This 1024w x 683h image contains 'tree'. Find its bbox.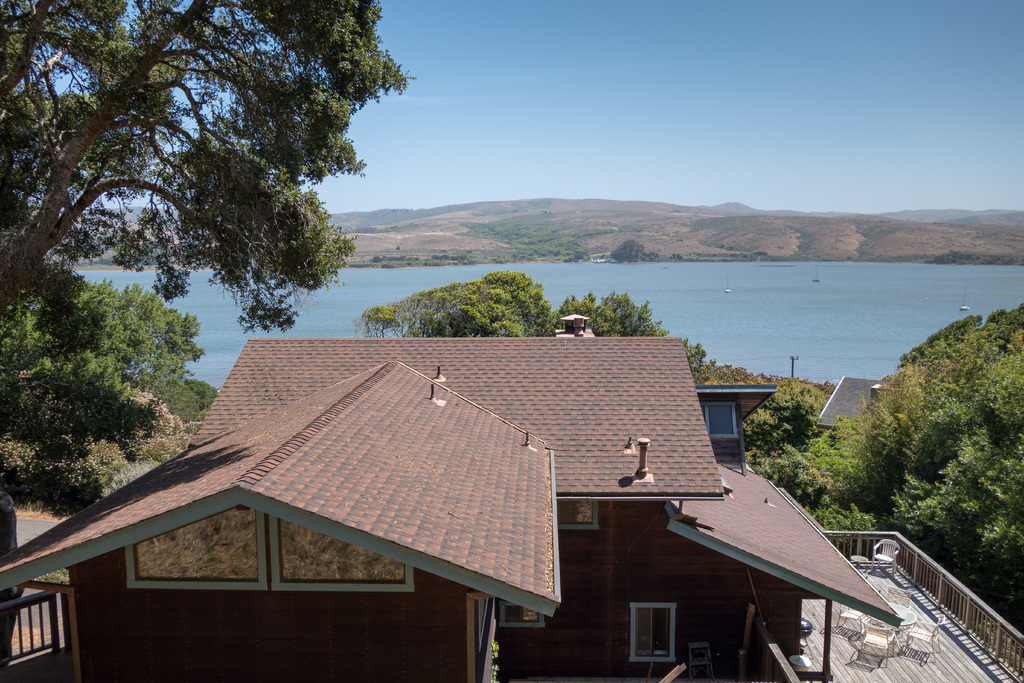
[401,186,1023,252].
